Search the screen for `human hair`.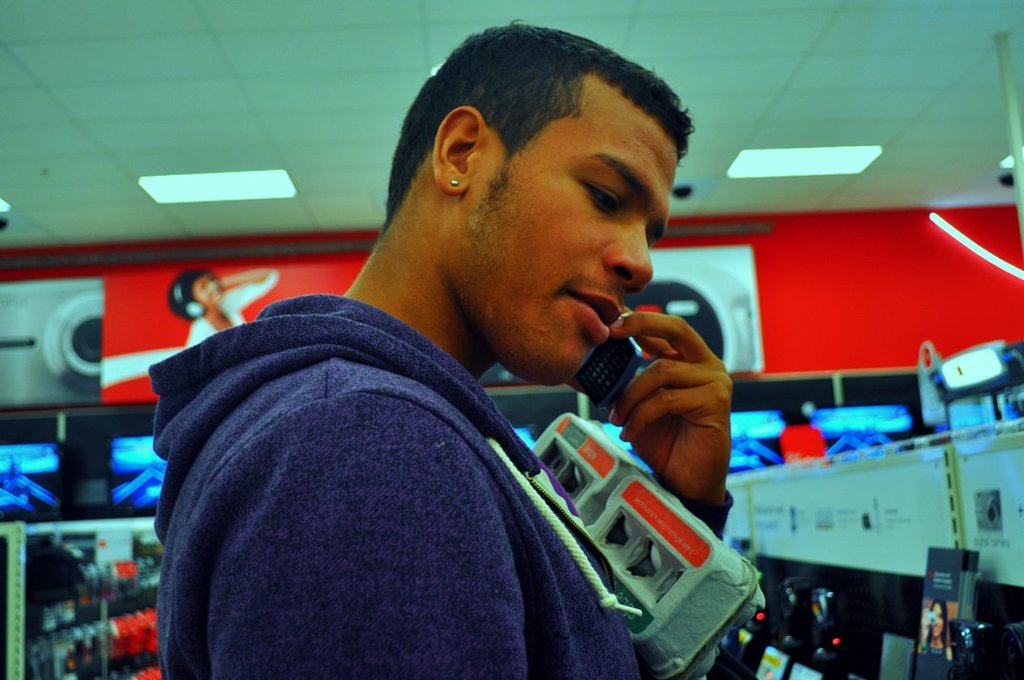
Found at {"left": 397, "top": 27, "right": 676, "bottom": 239}.
